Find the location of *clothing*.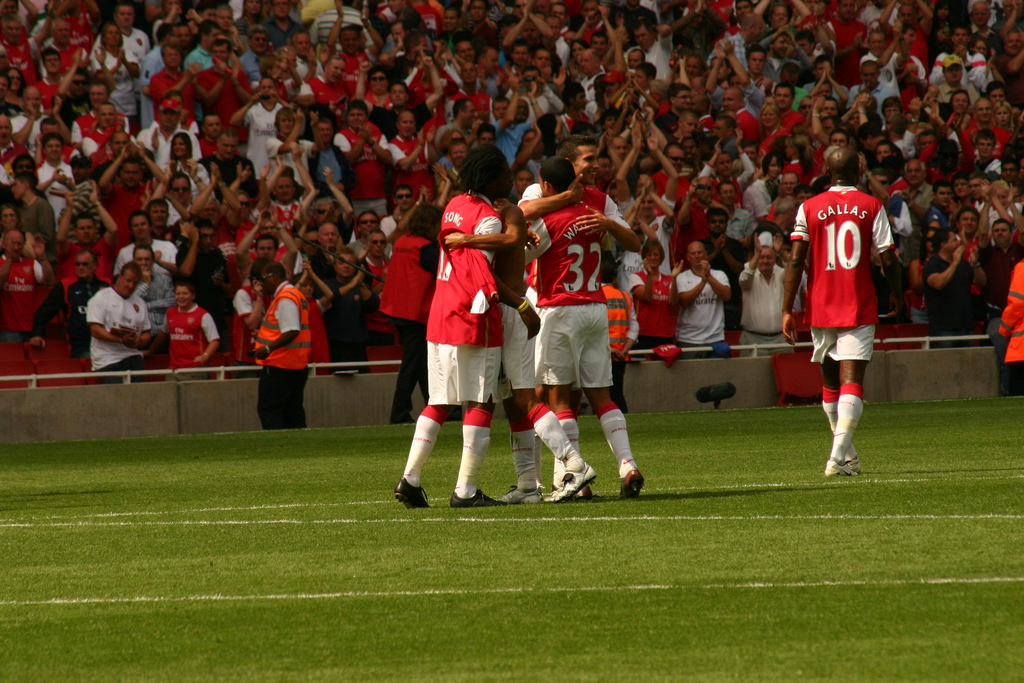
Location: 703, 231, 748, 281.
